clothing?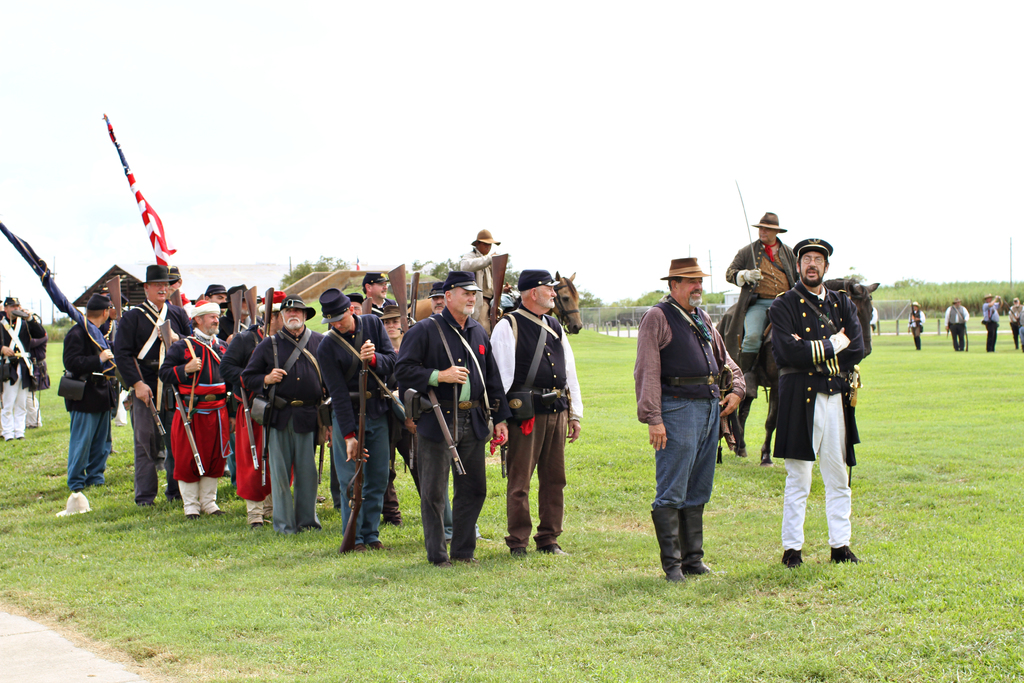
rect(325, 404, 387, 531)
